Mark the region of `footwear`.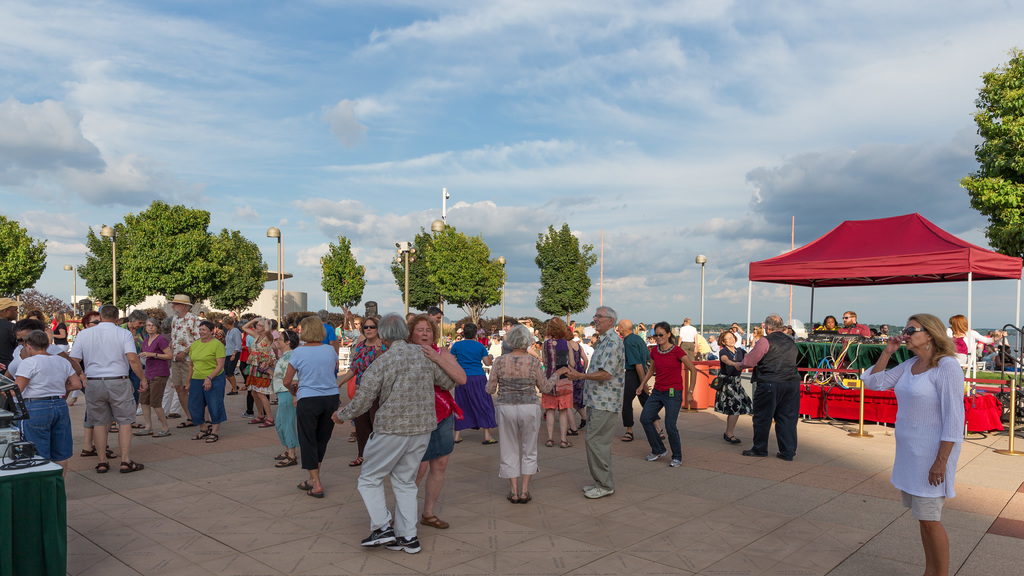
Region: pyautogui.locateOnScreen(648, 448, 671, 464).
